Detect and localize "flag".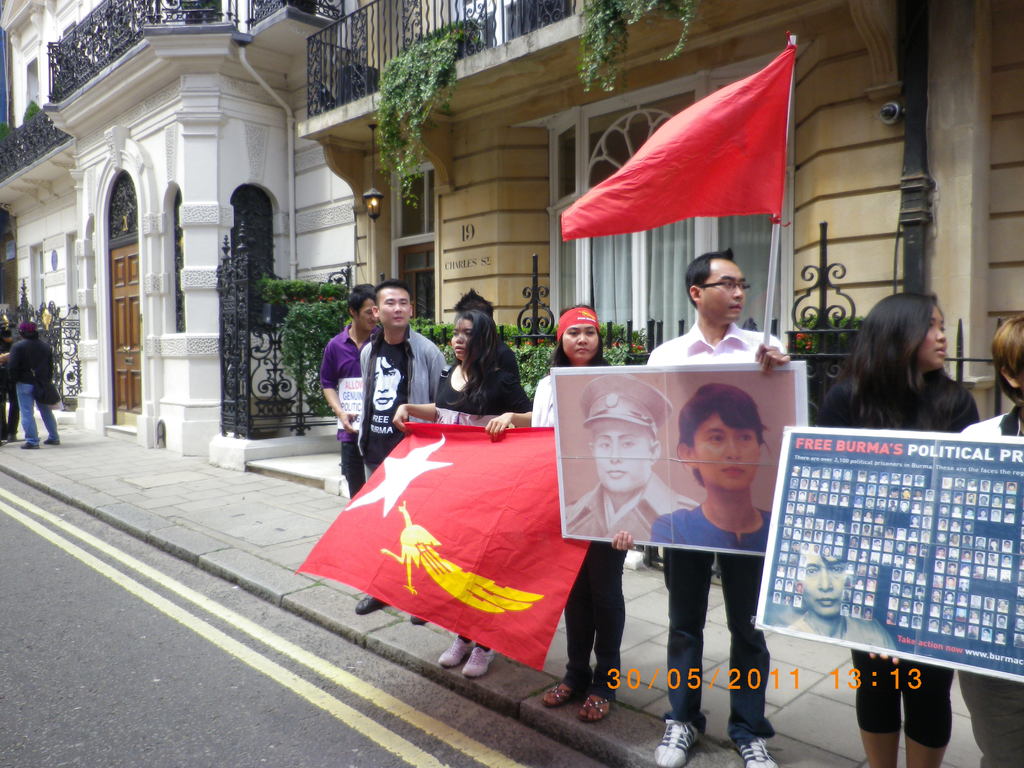
Localized at 563, 35, 788, 245.
